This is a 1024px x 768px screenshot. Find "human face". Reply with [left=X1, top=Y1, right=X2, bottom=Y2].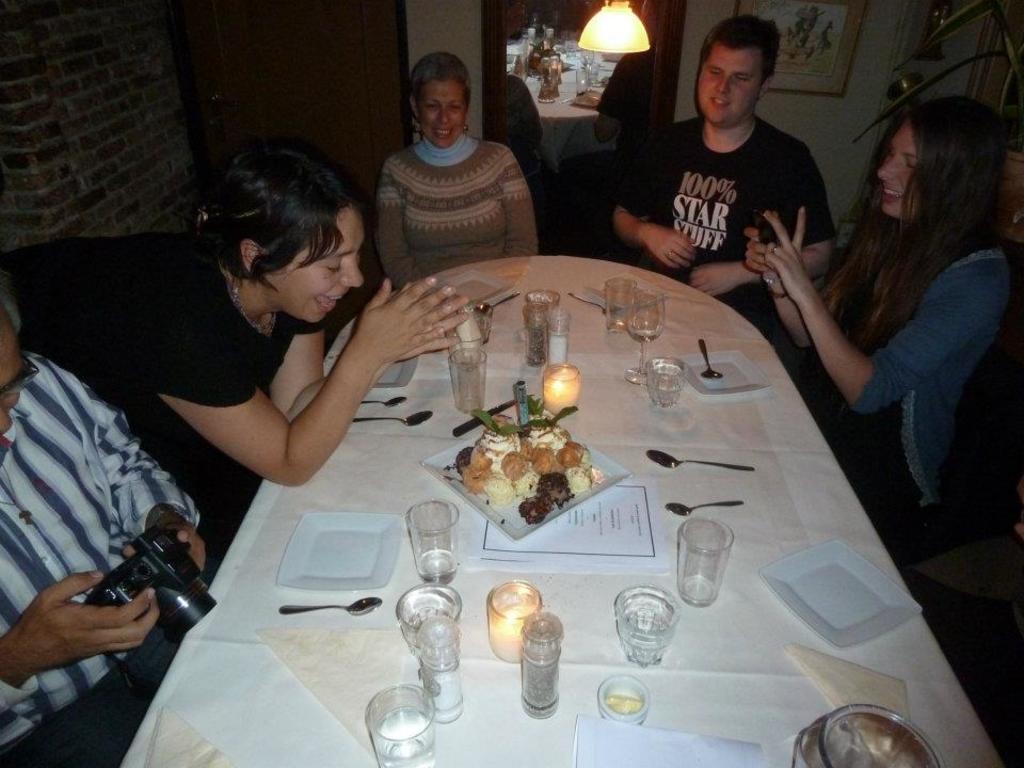
[left=873, top=114, right=926, bottom=215].
